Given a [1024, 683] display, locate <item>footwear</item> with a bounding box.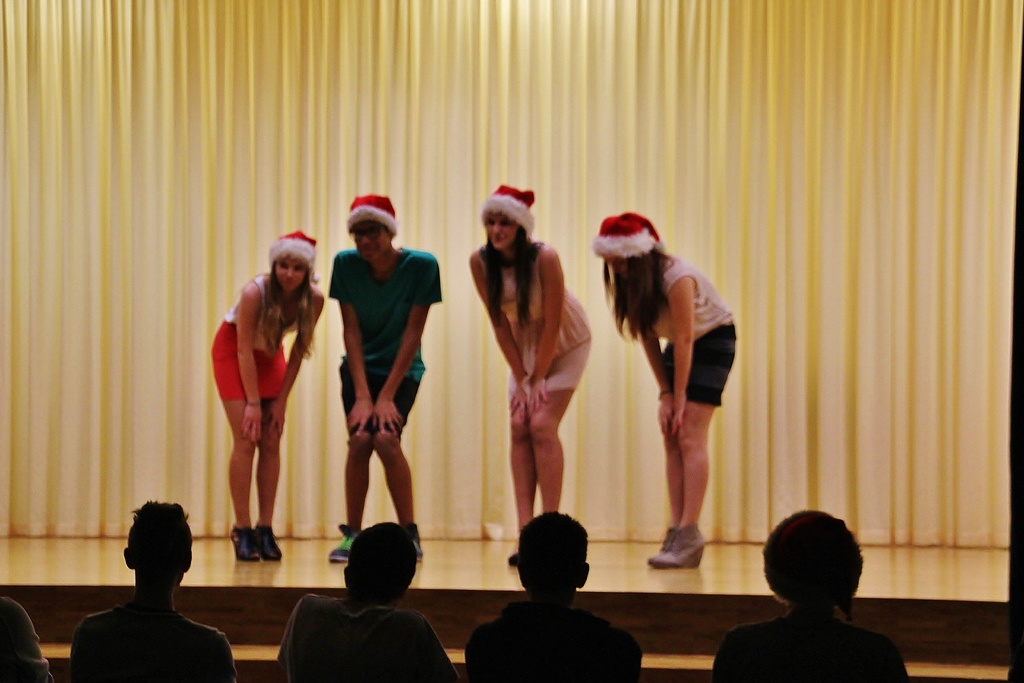
Located: x1=506, y1=544, x2=527, y2=568.
